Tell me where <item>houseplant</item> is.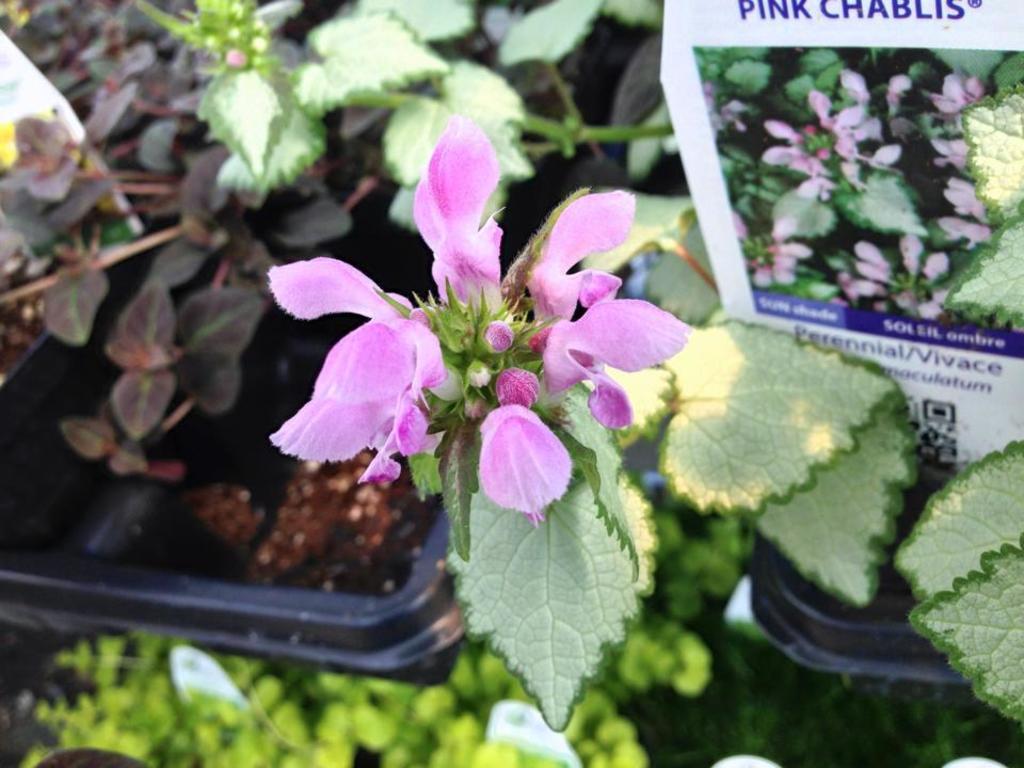
<item>houseplant</item> is at 0:160:611:688.
